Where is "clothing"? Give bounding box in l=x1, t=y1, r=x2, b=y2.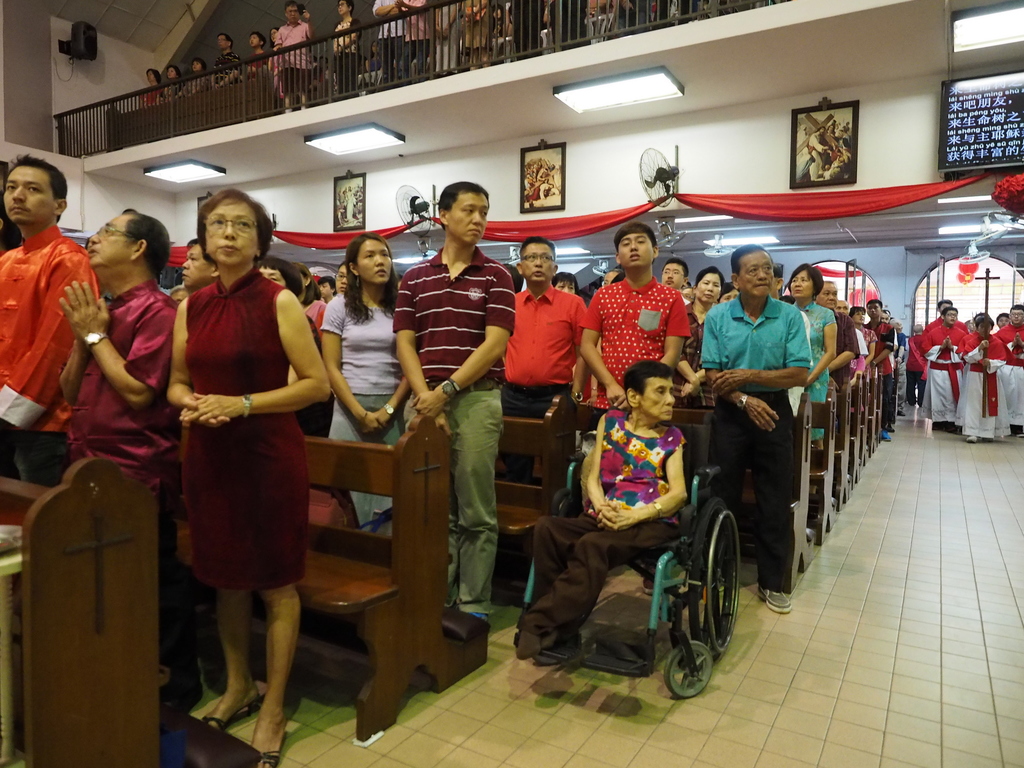
l=711, t=287, r=814, b=604.
